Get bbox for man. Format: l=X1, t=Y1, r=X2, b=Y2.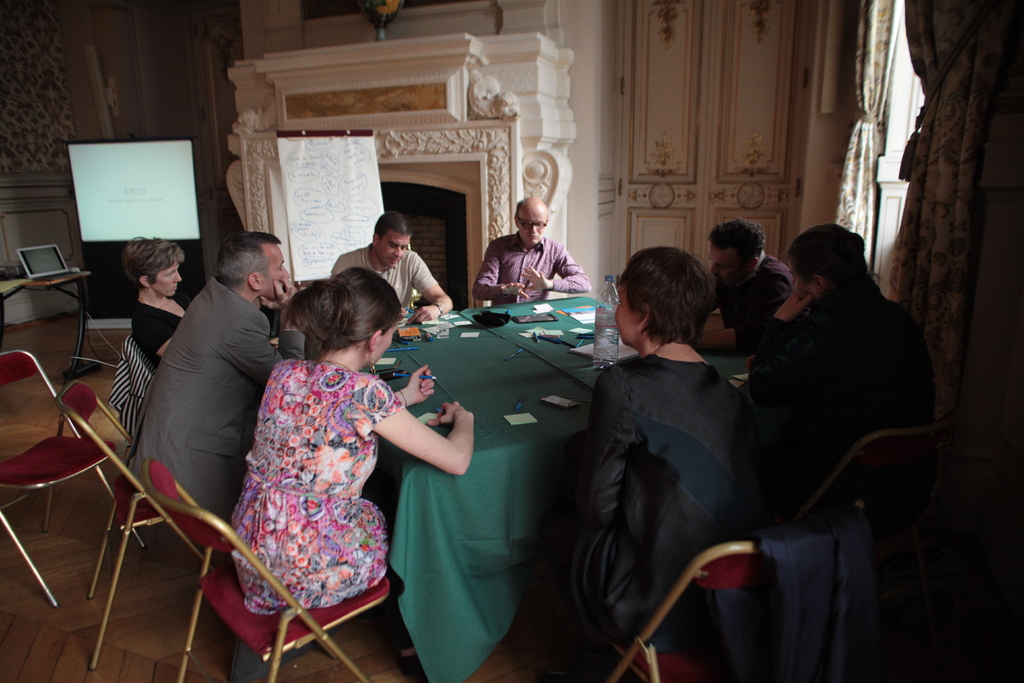
l=131, t=229, r=289, b=551.
